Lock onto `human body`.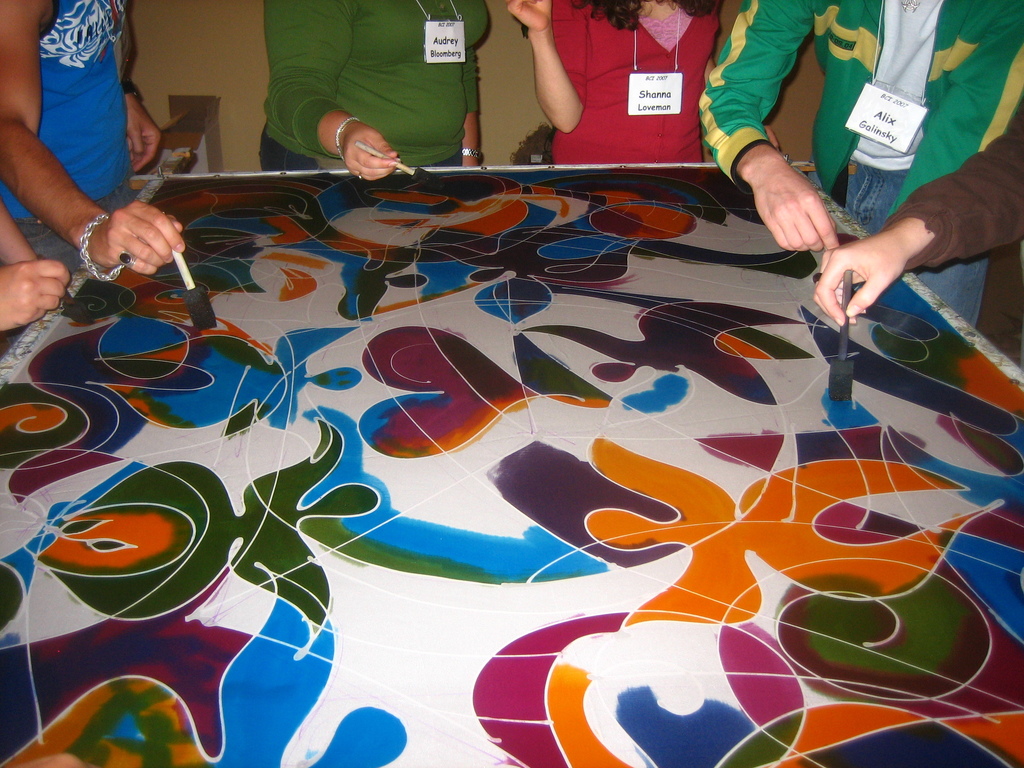
Locked: (x1=502, y1=0, x2=778, y2=166).
